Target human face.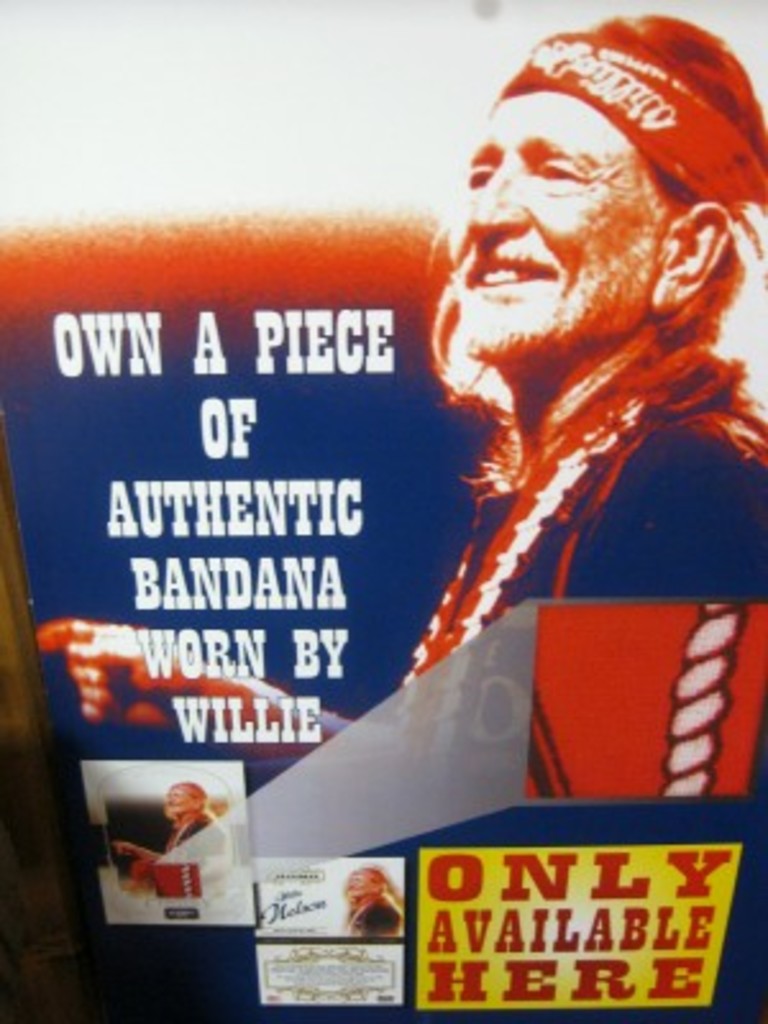
Target region: l=164, t=783, r=200, b=819.
